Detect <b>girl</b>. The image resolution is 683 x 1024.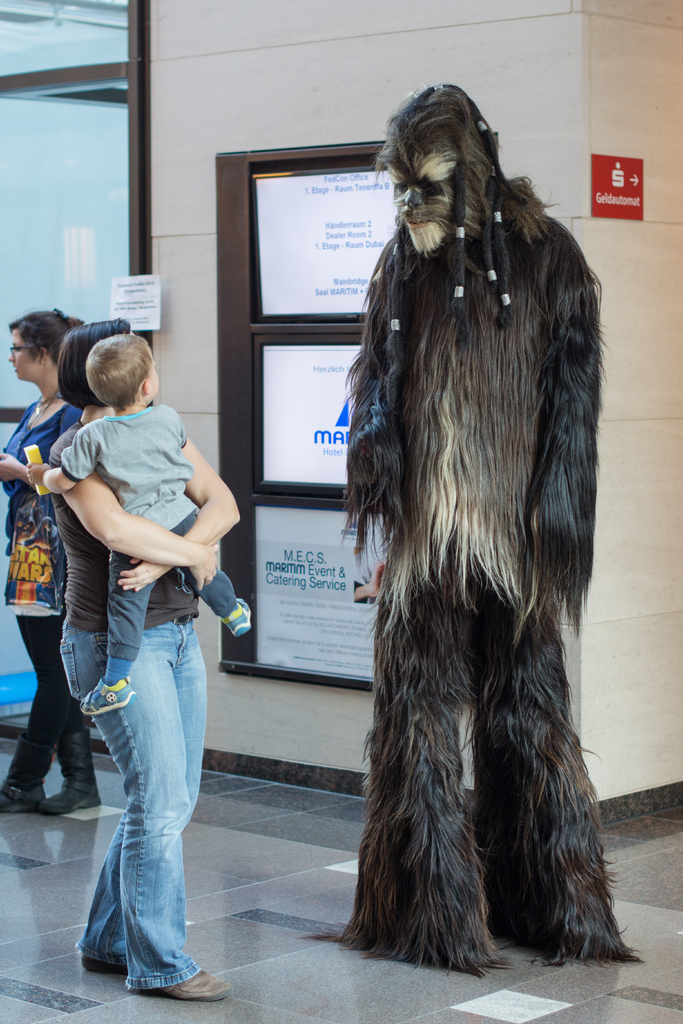
0 310 101 819.
